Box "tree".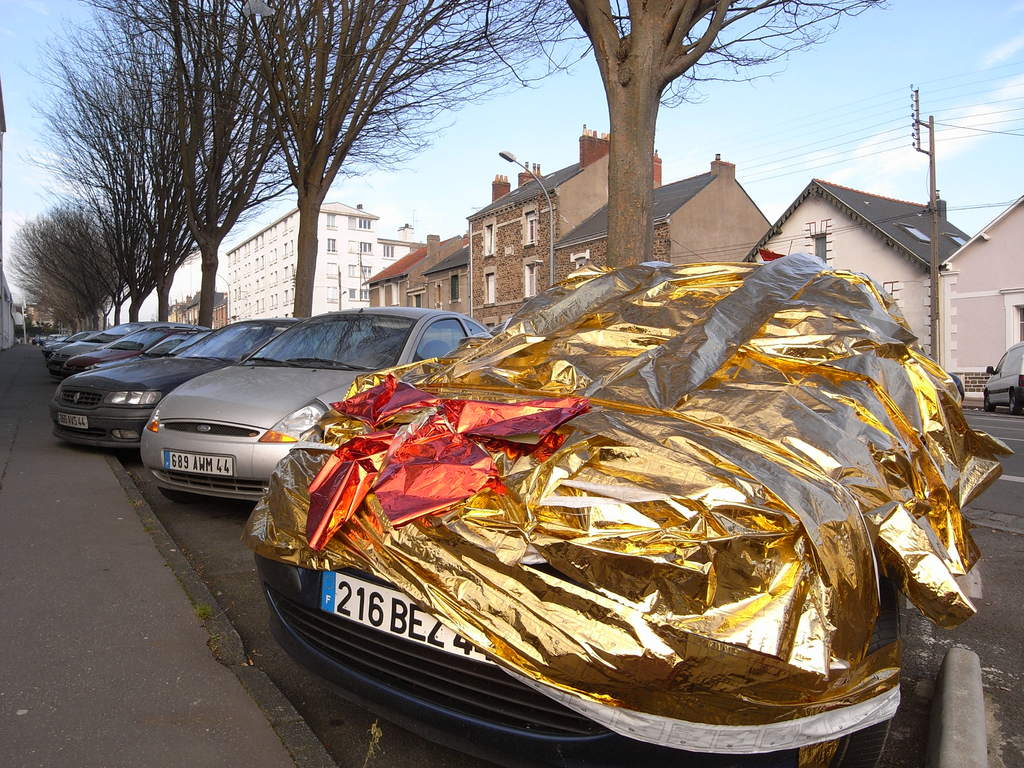
pyautogui.locateOnScreen(214, 0, 579, 330).
